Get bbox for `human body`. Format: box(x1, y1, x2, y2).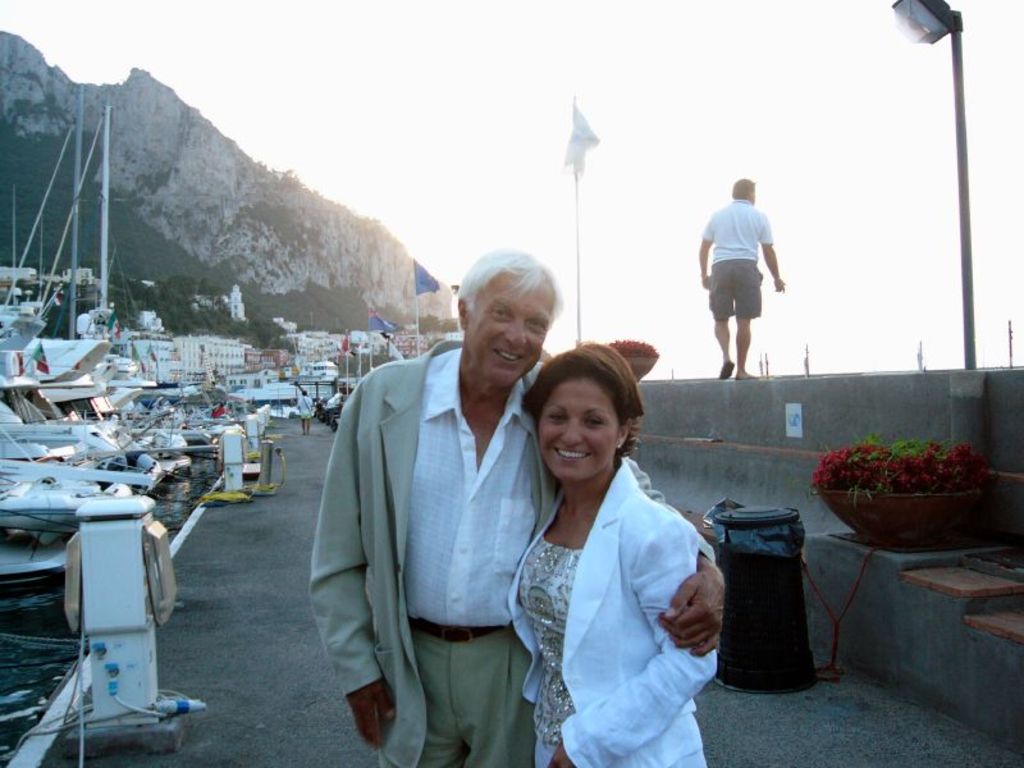
box(308, 251, 727, 767).
